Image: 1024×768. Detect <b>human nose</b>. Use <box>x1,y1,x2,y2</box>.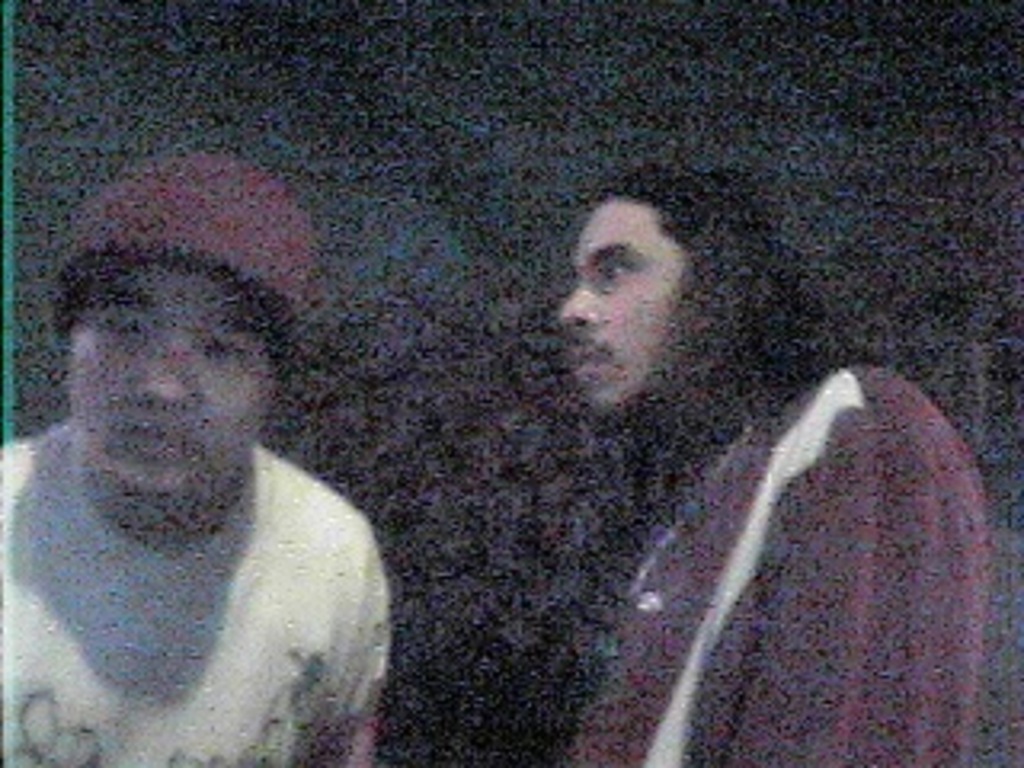
<box>134,342,192,406</box>.
